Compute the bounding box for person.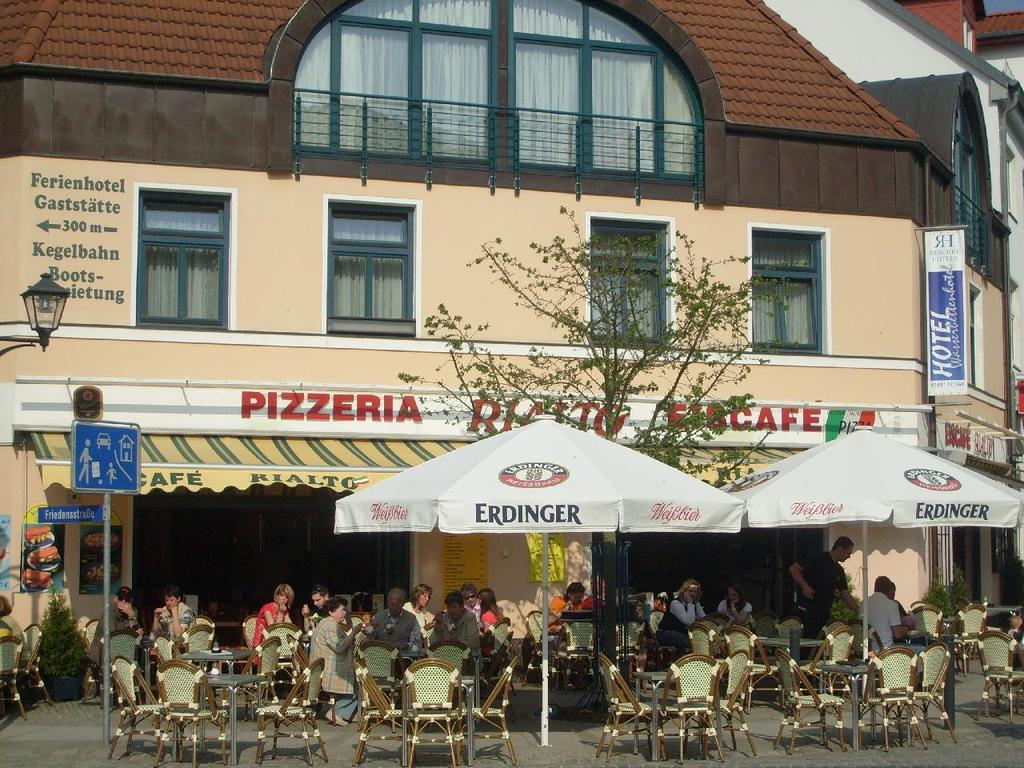
x1=478 y1=586 x2=502 y2=630.
